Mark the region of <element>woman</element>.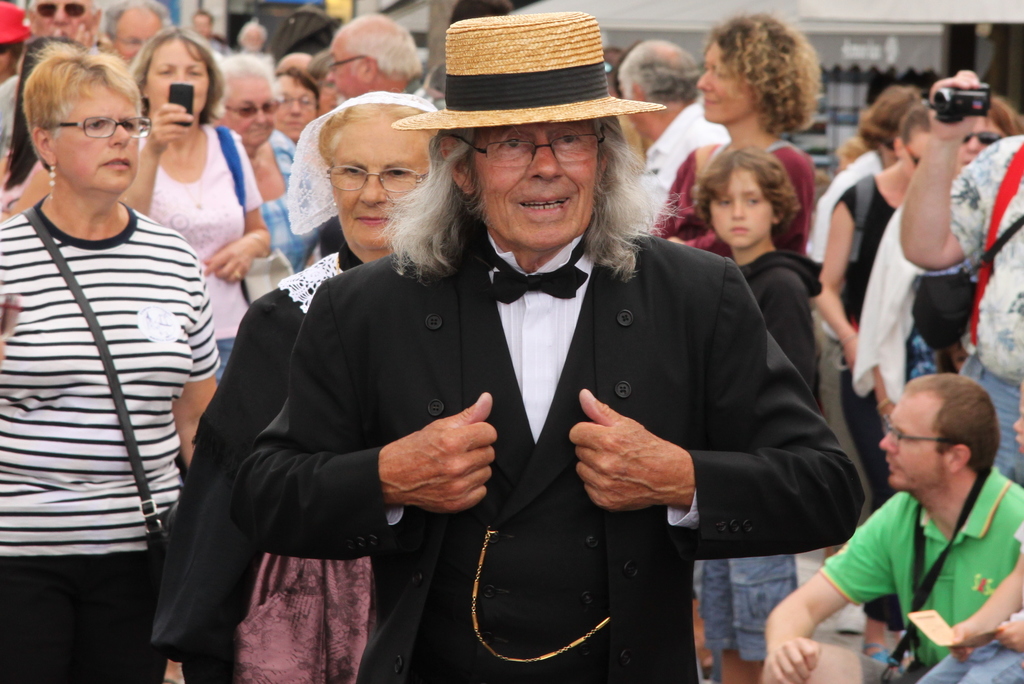
Region: region(0, 42, 240, 642).
